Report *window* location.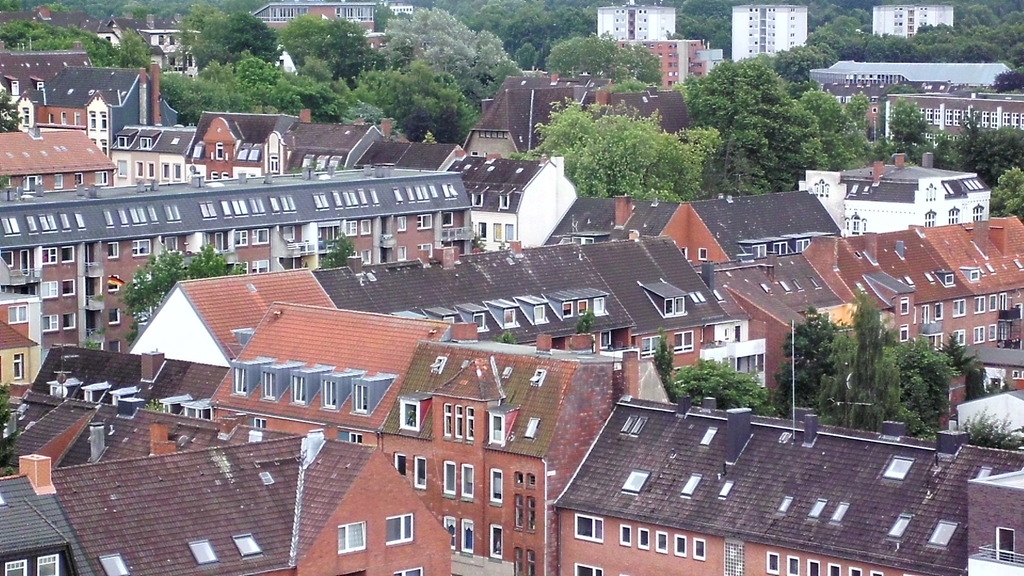
Report: (693,541,707,558).
